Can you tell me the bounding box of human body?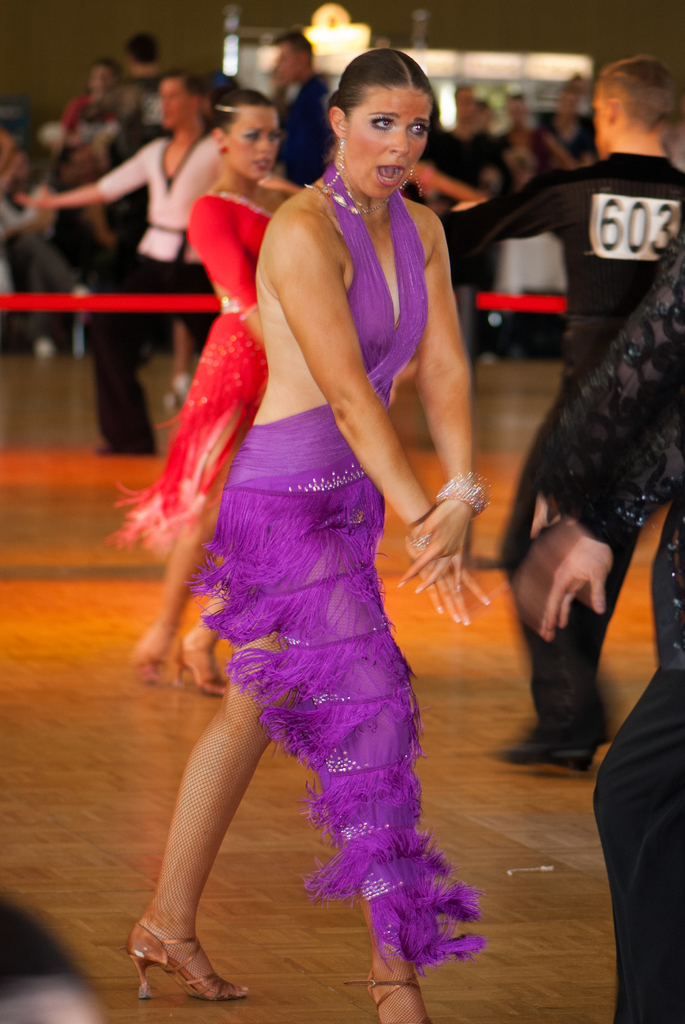
pyautogui.locateOnScreen(520, 239, 684, 1023).
